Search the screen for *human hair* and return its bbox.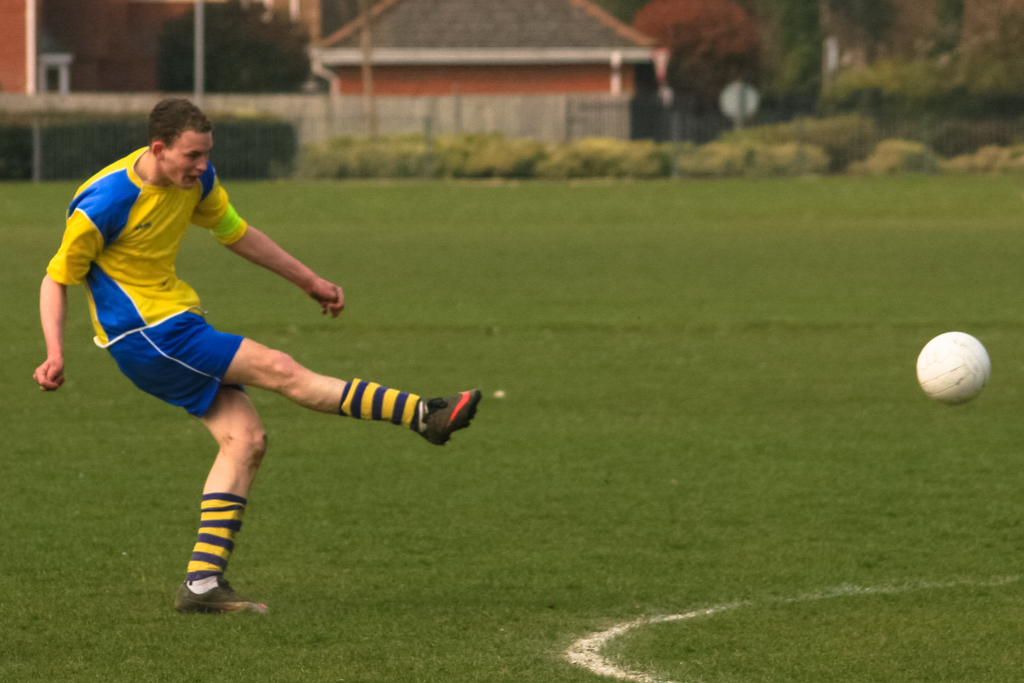
Found: BBox(141, 99, 212, 153).
